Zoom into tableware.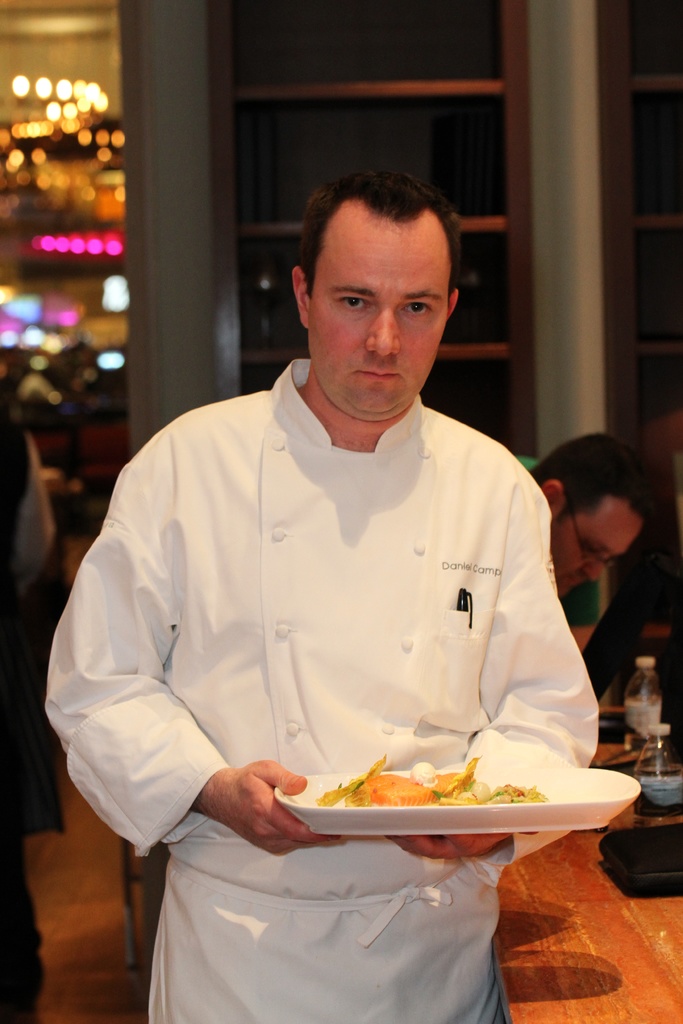
Zoom target: x1=589, y1=734, x2=651, y2=767.
